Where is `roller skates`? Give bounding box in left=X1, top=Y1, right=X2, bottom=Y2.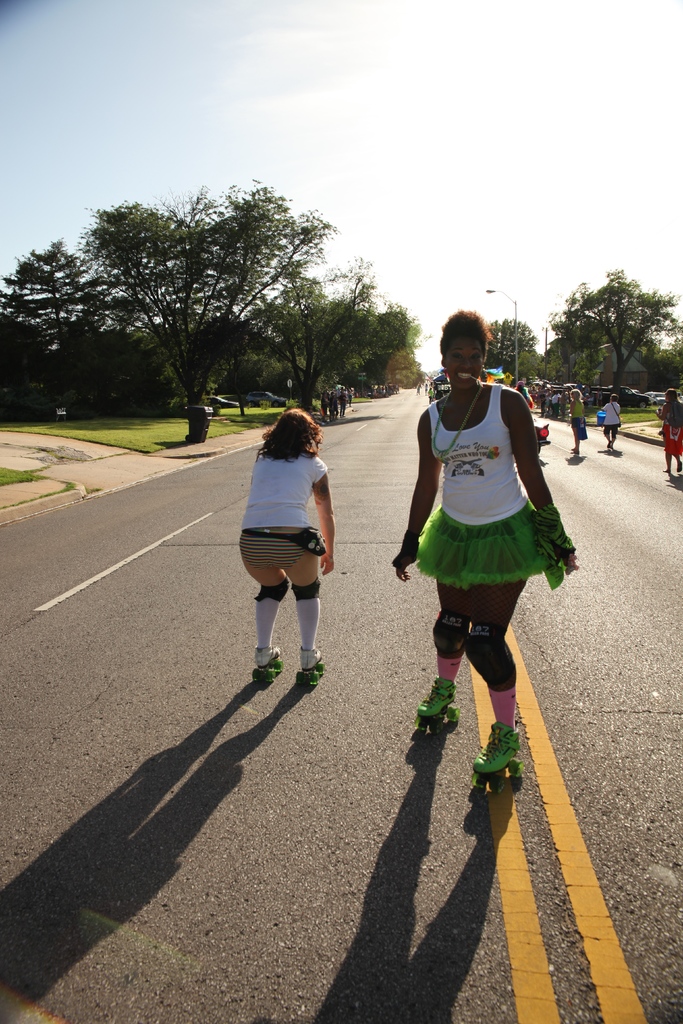
left=468, top=718, right=523, bottom=793.
